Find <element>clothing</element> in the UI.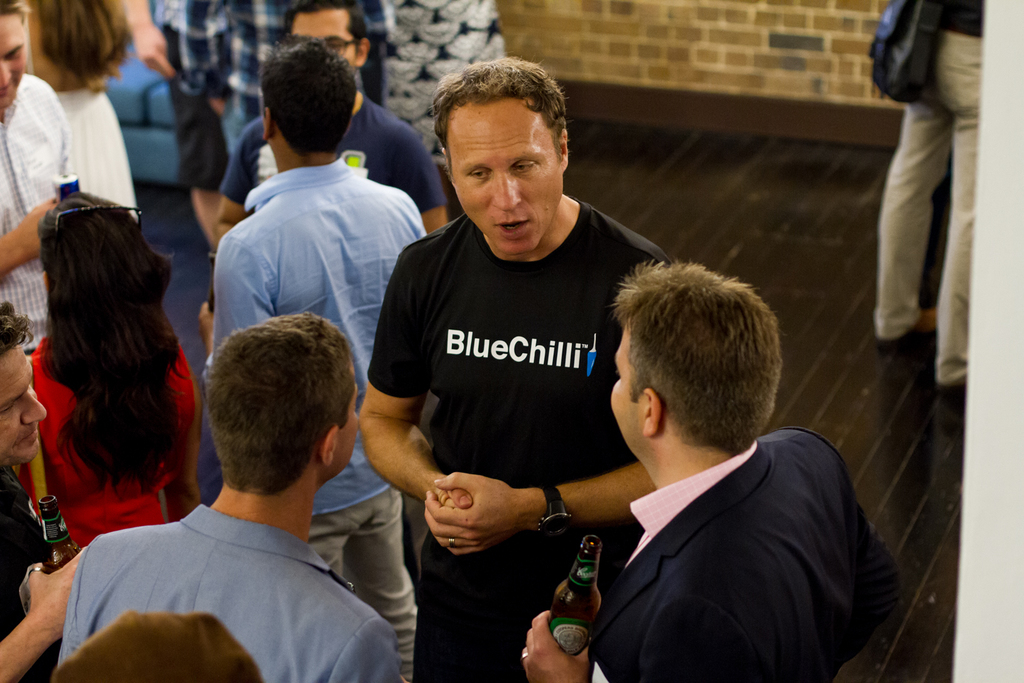
UI element at pyautogui.locateOnScreen(14, 8, 145, 245).
